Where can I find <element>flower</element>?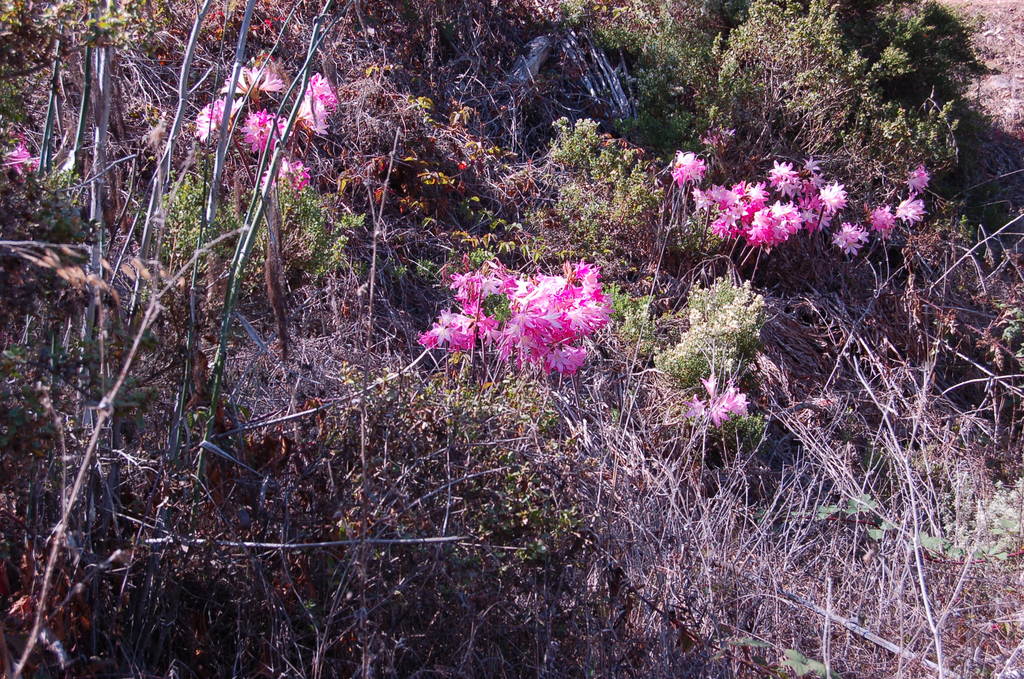
You can find it at (x1=698, y1=122, x2=742, y2=147).
